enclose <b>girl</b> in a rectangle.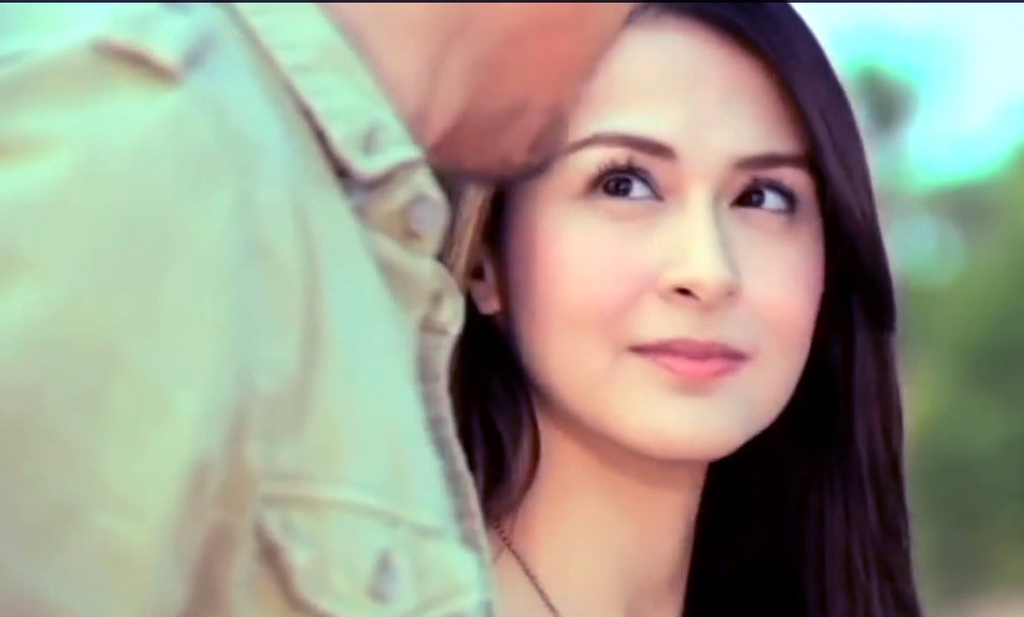
[left=448, top=0, right=927, bottom=616].
